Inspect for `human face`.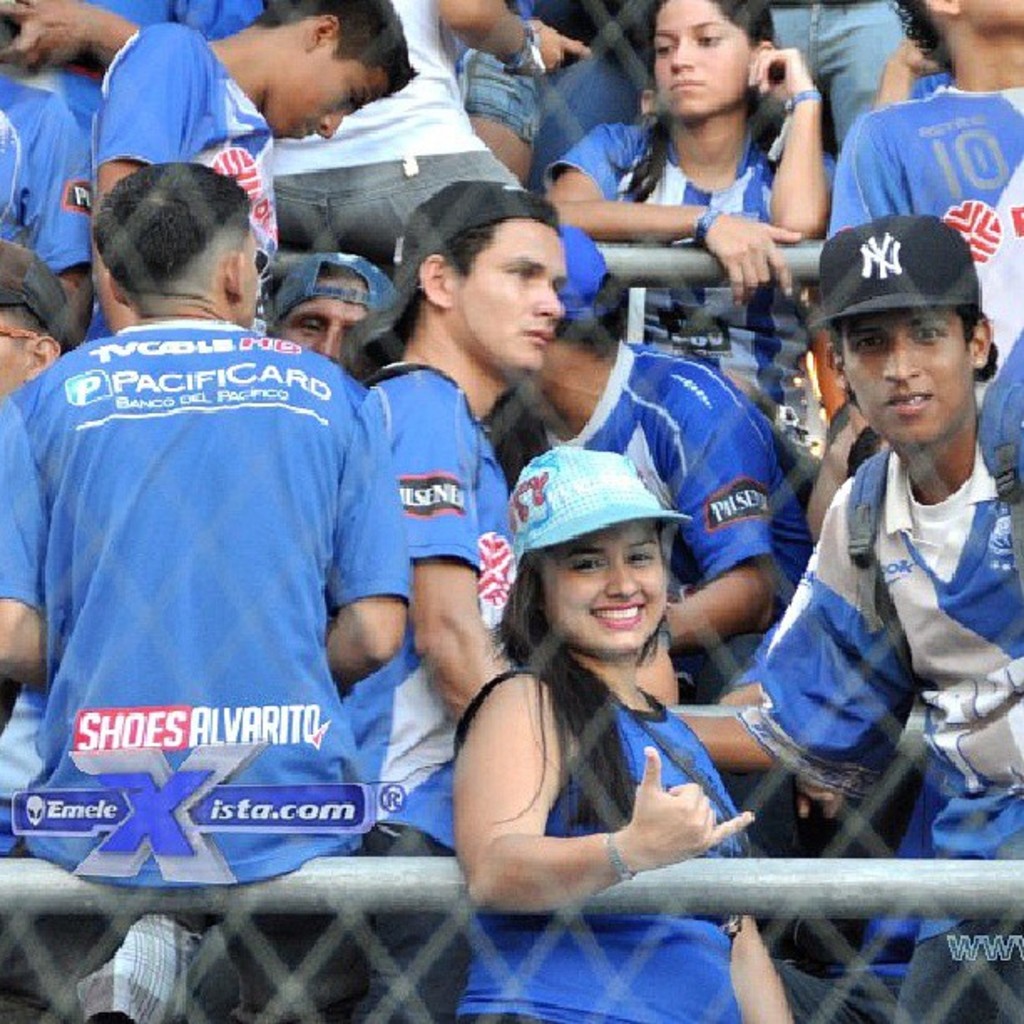
Inspection: select_region(274, 298, 361, 363).
